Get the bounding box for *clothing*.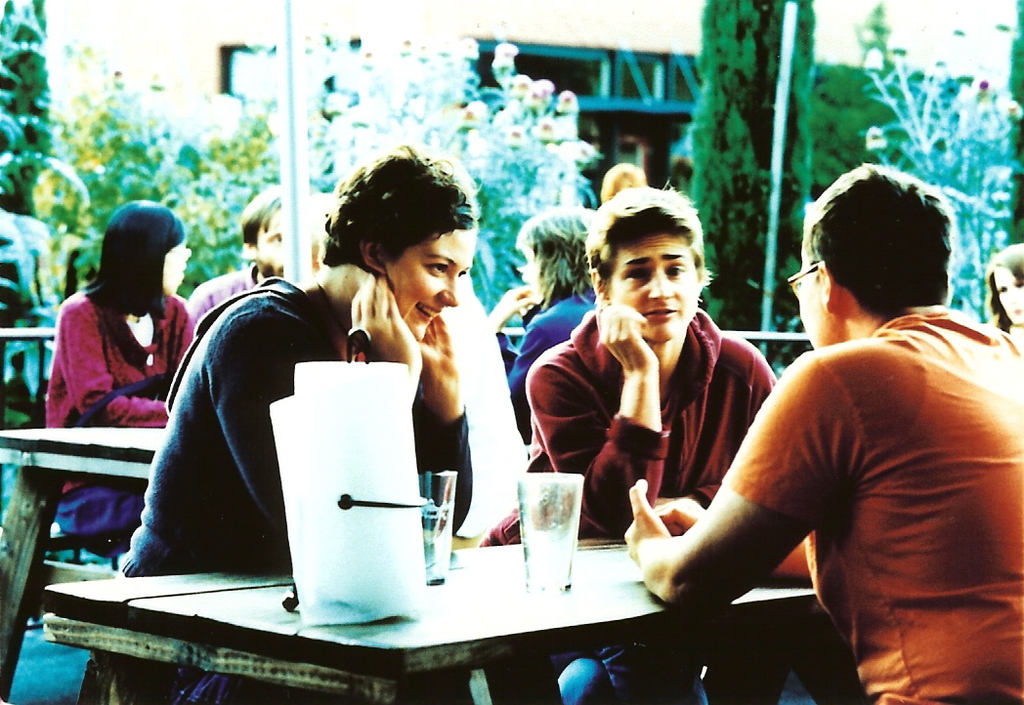
(719,307,1023,704).
